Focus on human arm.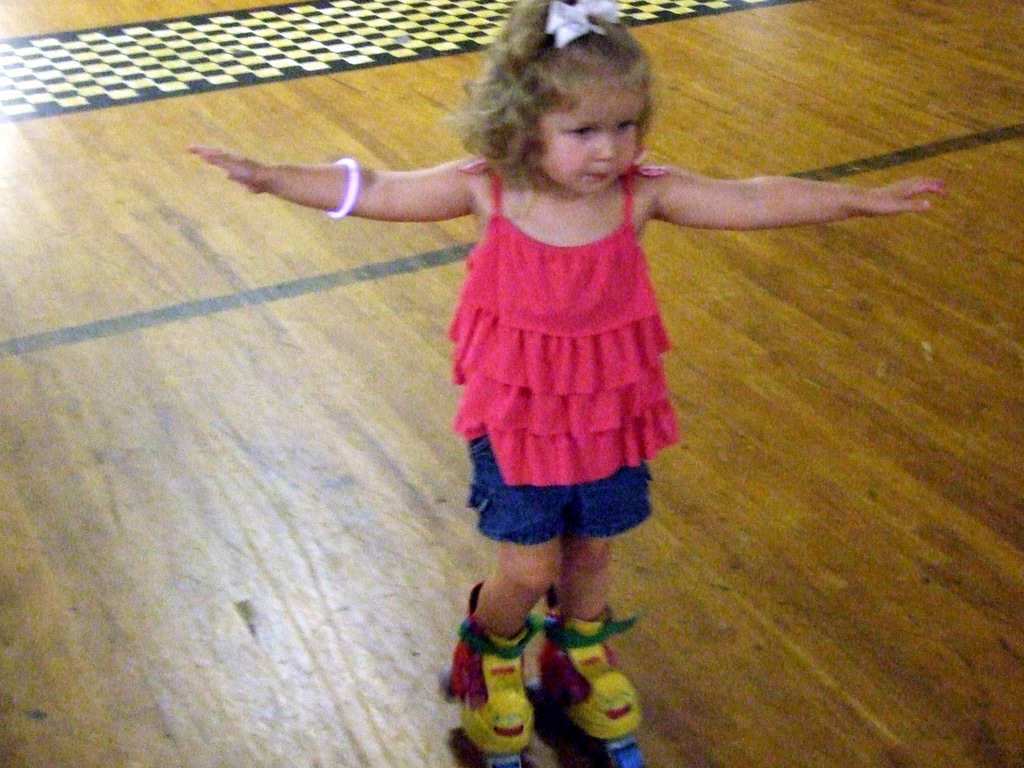
Focused at (196, 129, 508, 247).
